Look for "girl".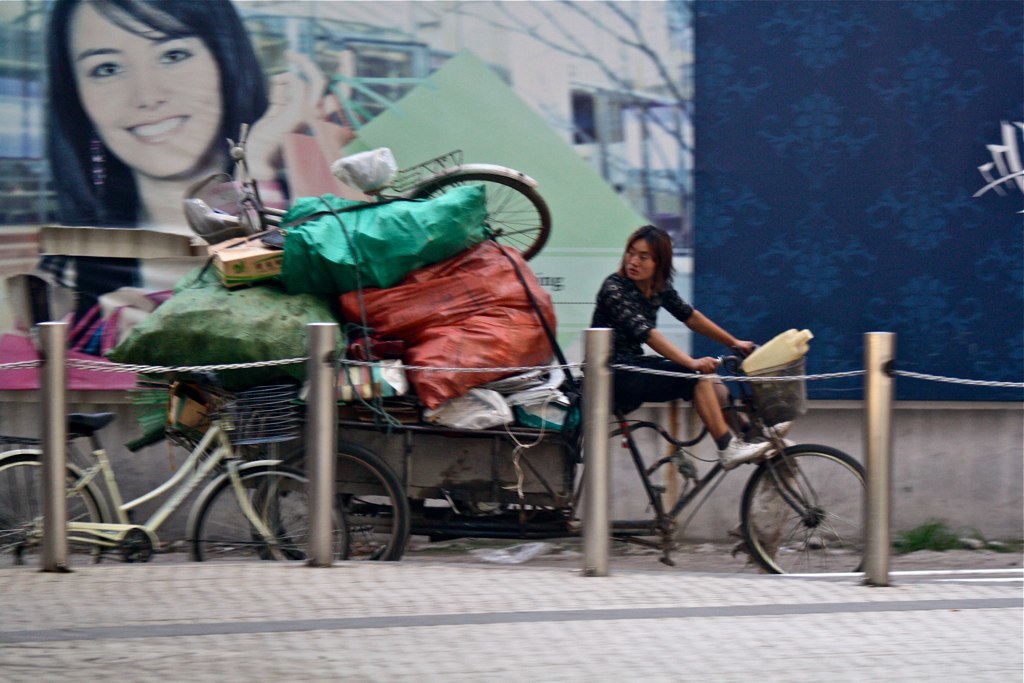
Found: [47,0,273,295].
